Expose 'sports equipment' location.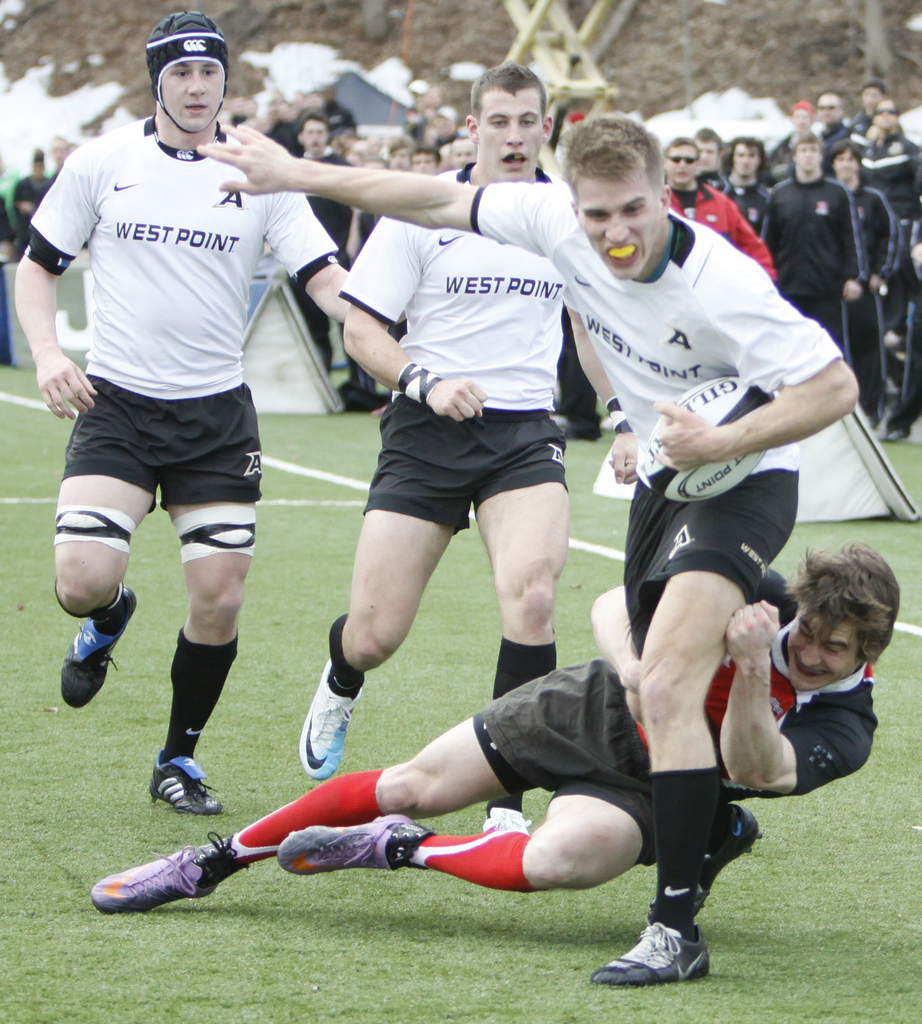
Exposed at [left=635, top=377, right=780, bottom=501].
